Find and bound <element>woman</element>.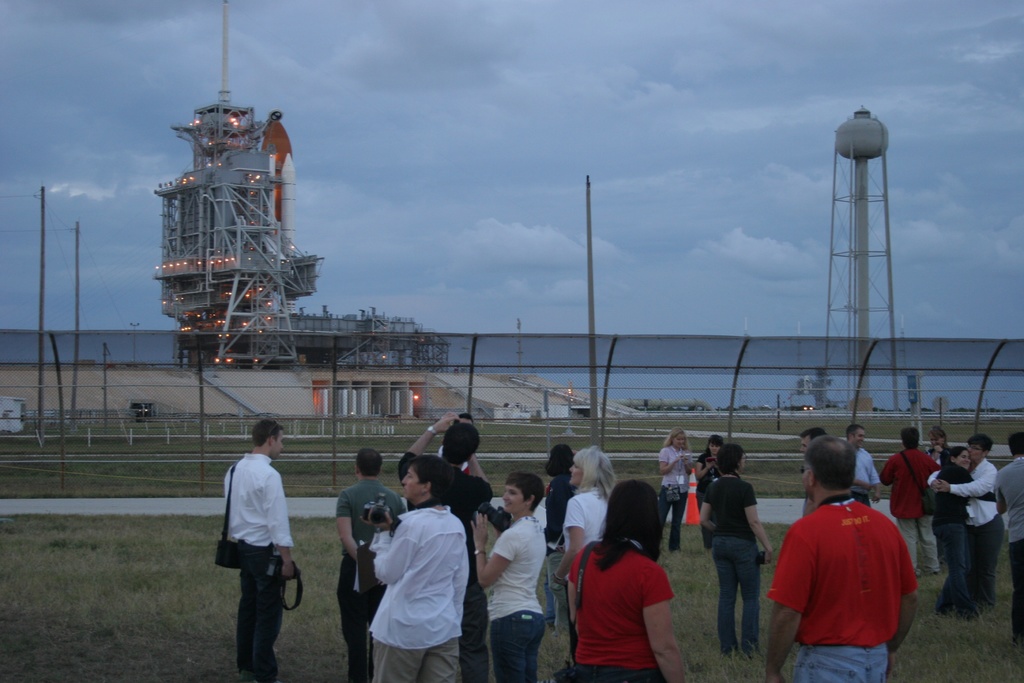
Bound: 539,474,694,682.
